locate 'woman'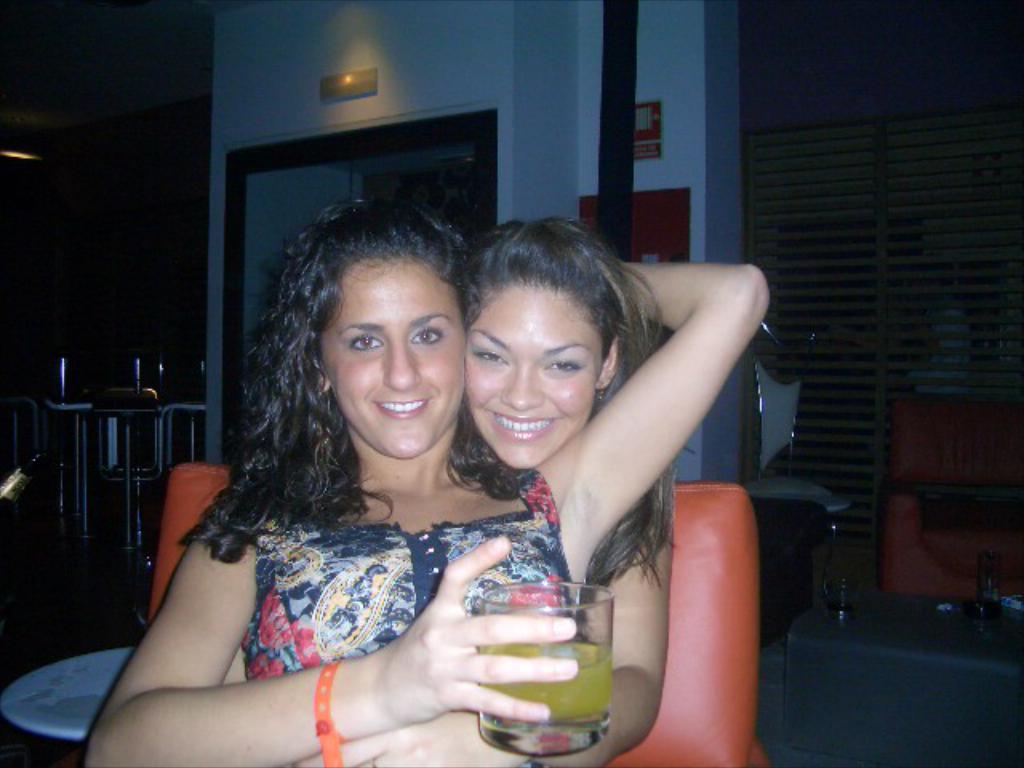
(left=461, top=218, right=674, bottom=766)
